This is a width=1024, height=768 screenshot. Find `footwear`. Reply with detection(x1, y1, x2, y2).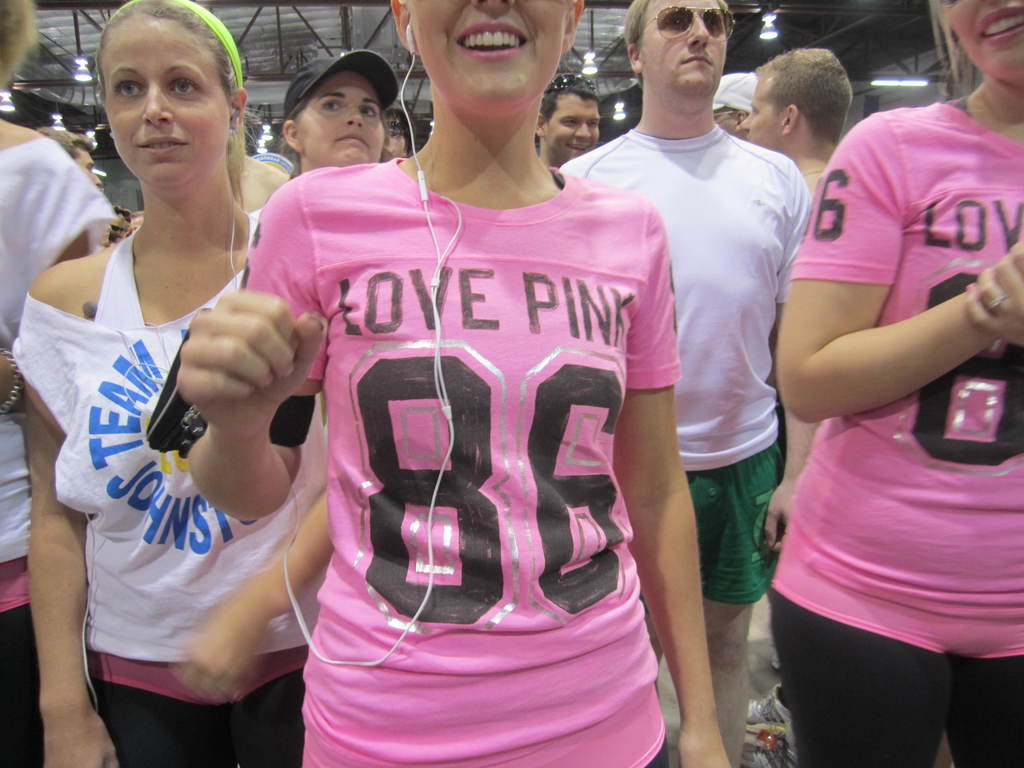
detection(740, 696, 794, 767).
